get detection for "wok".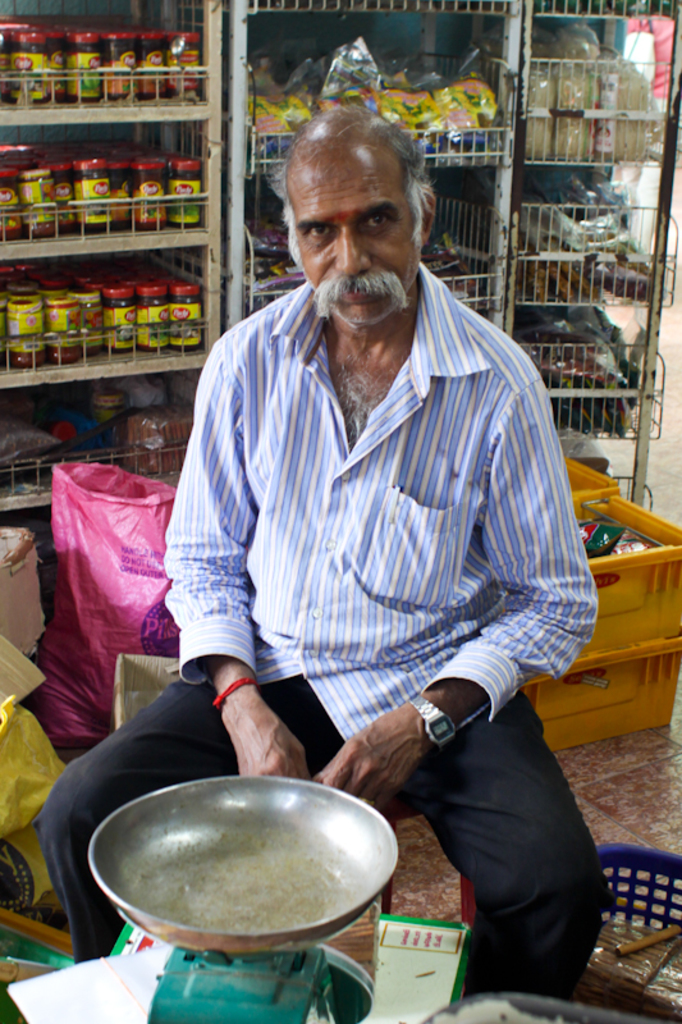
Detection: select_region(82, 754, 407, 956).
